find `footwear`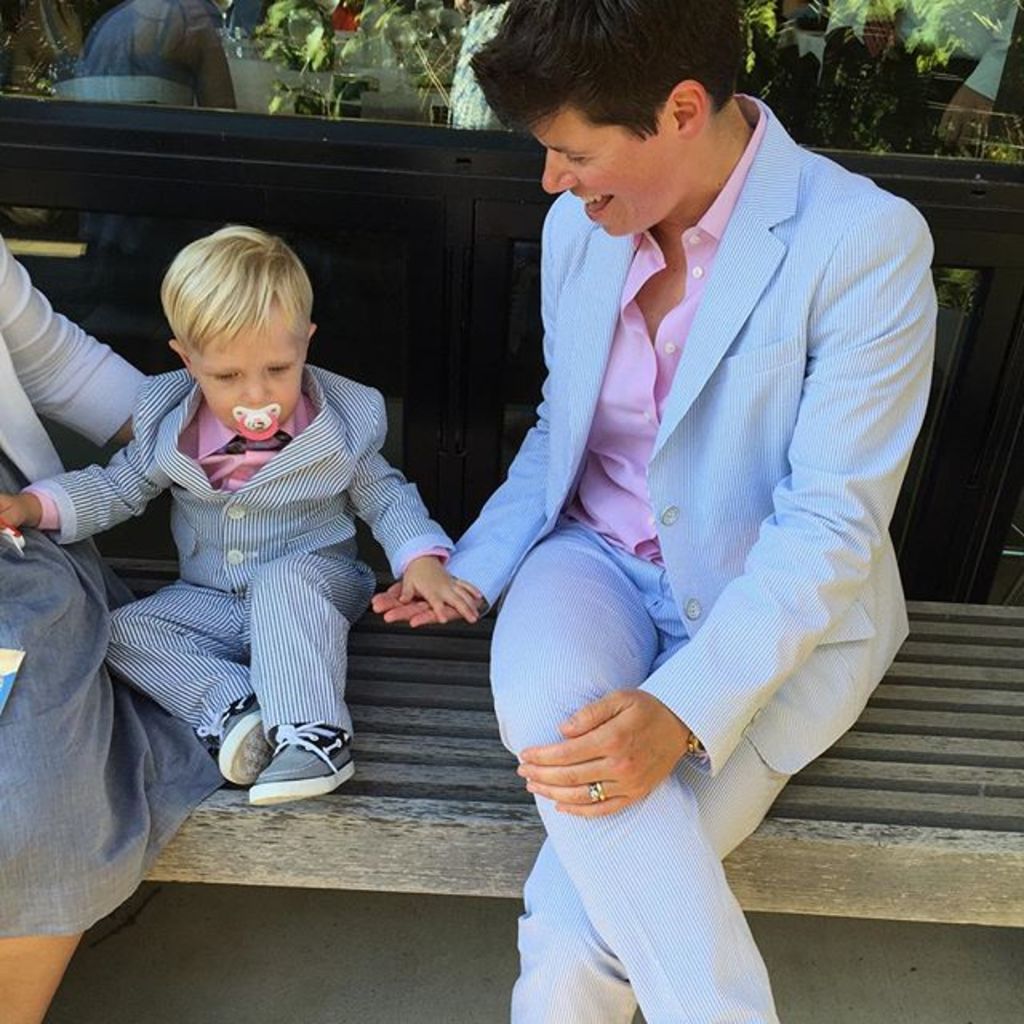
box=[195, 693, 270, 786]
